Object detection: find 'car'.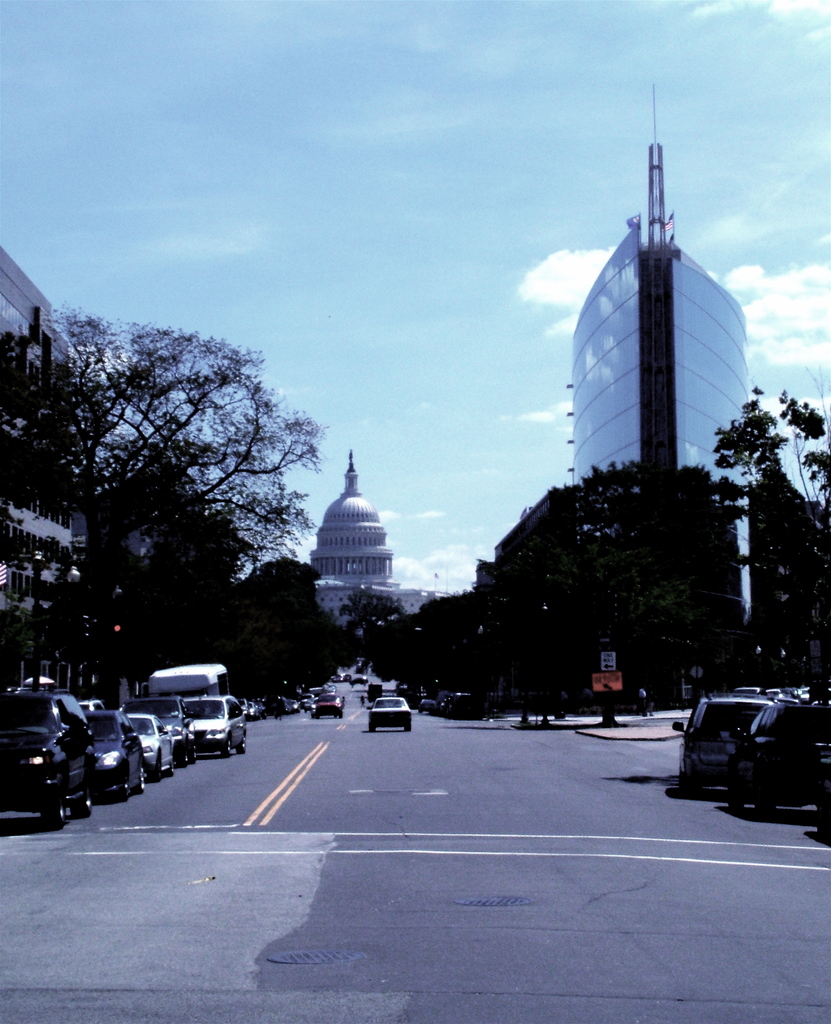
0,680,93,824.
